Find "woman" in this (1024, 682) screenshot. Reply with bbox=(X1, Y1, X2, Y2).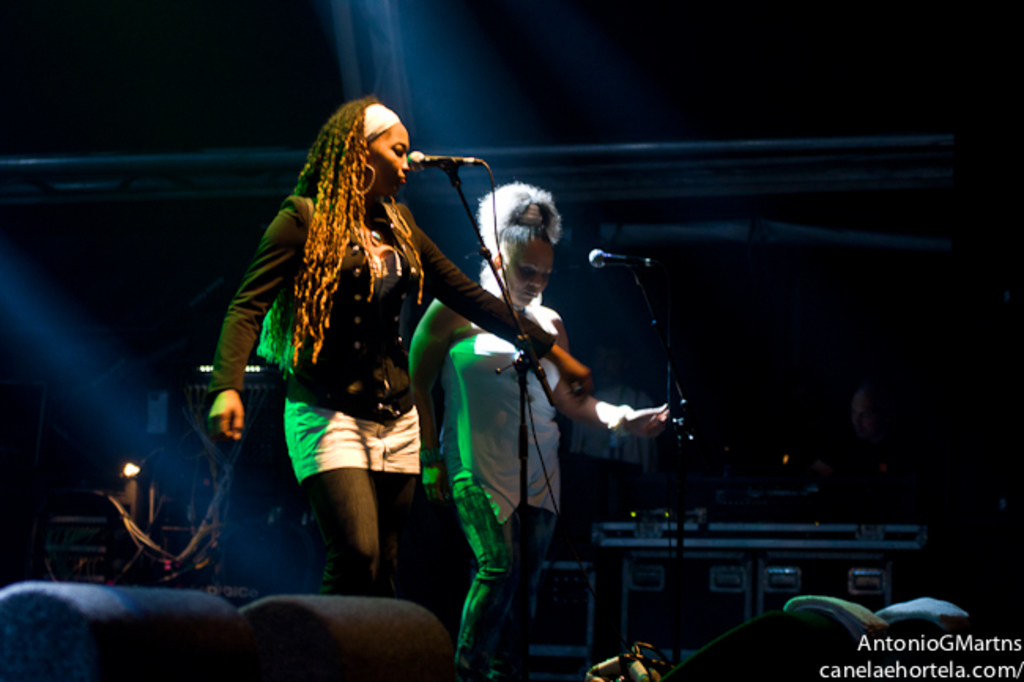
bbox=(406, 181, 671, 680).
